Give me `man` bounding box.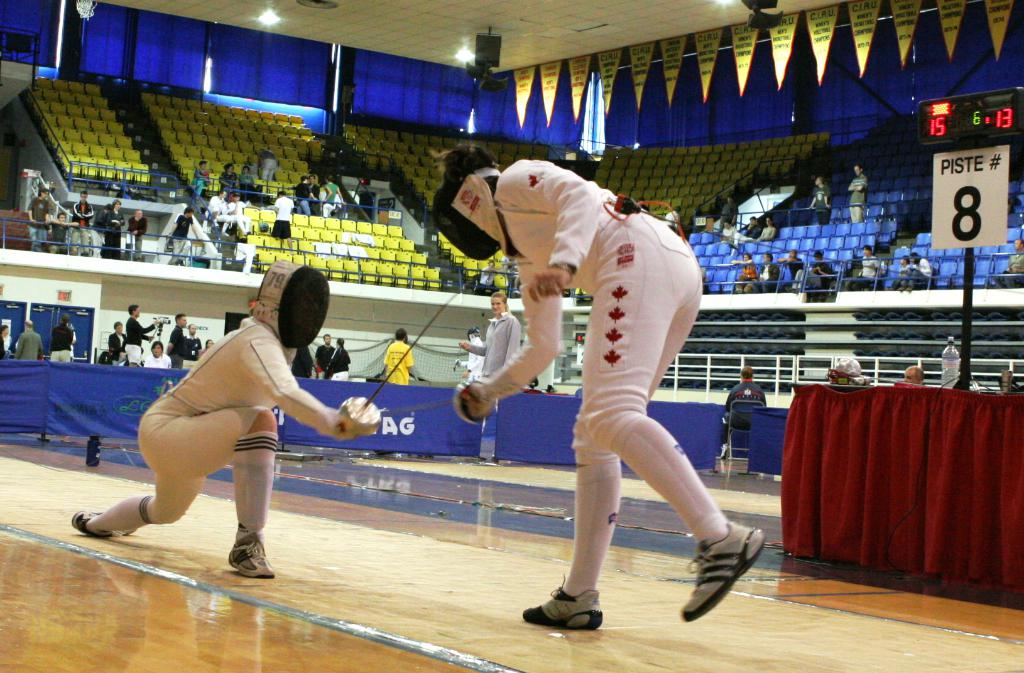
BBox(303, 173, 321, 214).
